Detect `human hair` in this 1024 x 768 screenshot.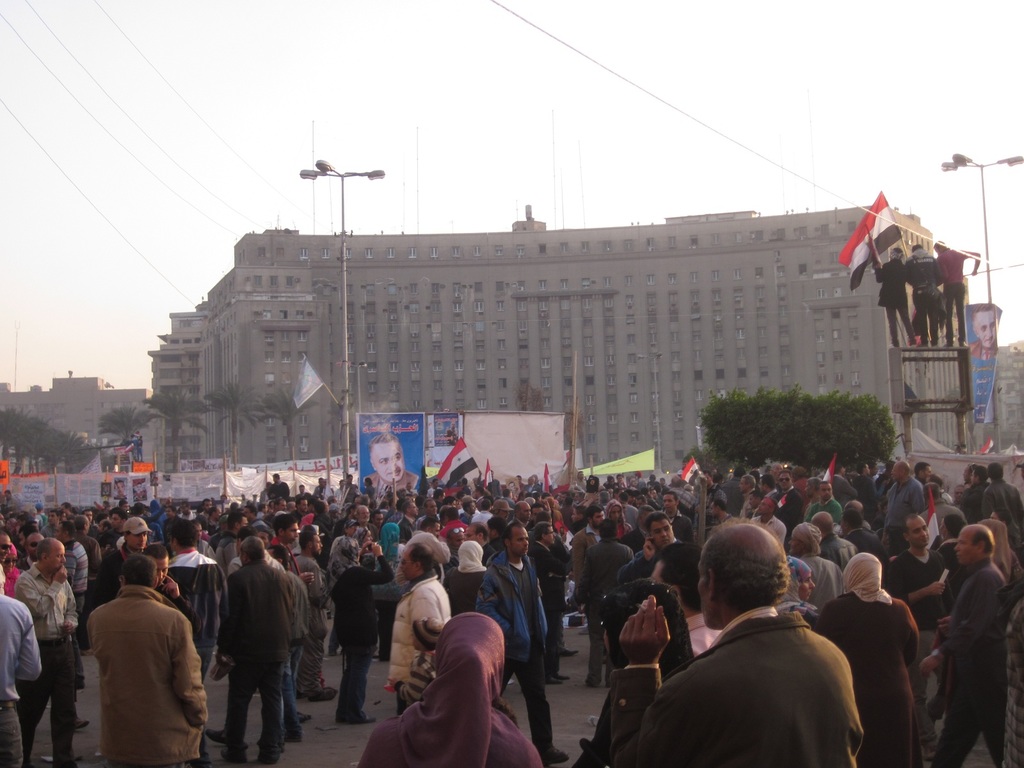
Detection: (906, 515, 916, 531).
